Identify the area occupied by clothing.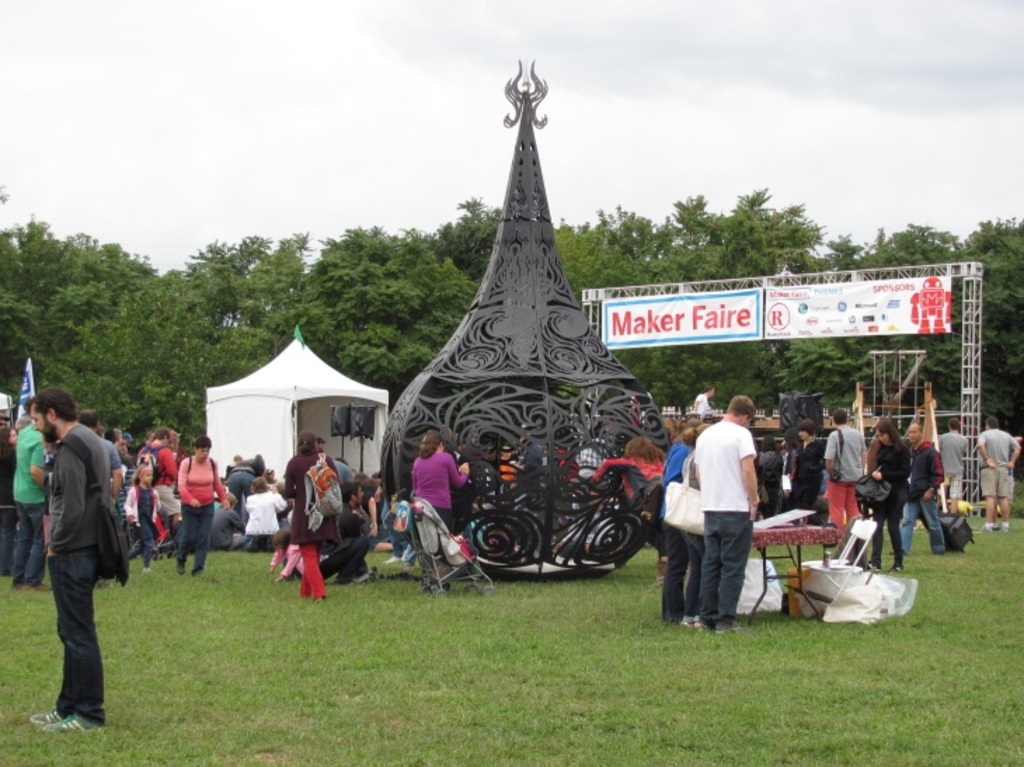
Area: [182, 501, 210, 569].
